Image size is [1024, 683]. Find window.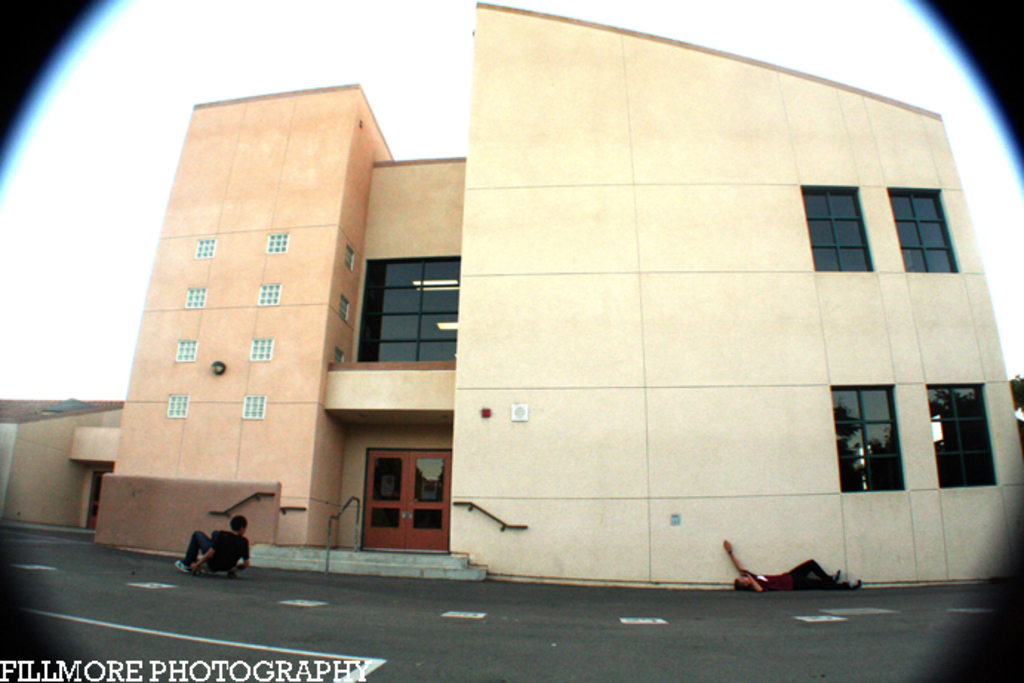
{"left": 926, "top": 382, "right": 1002, "bottom": 486}.
